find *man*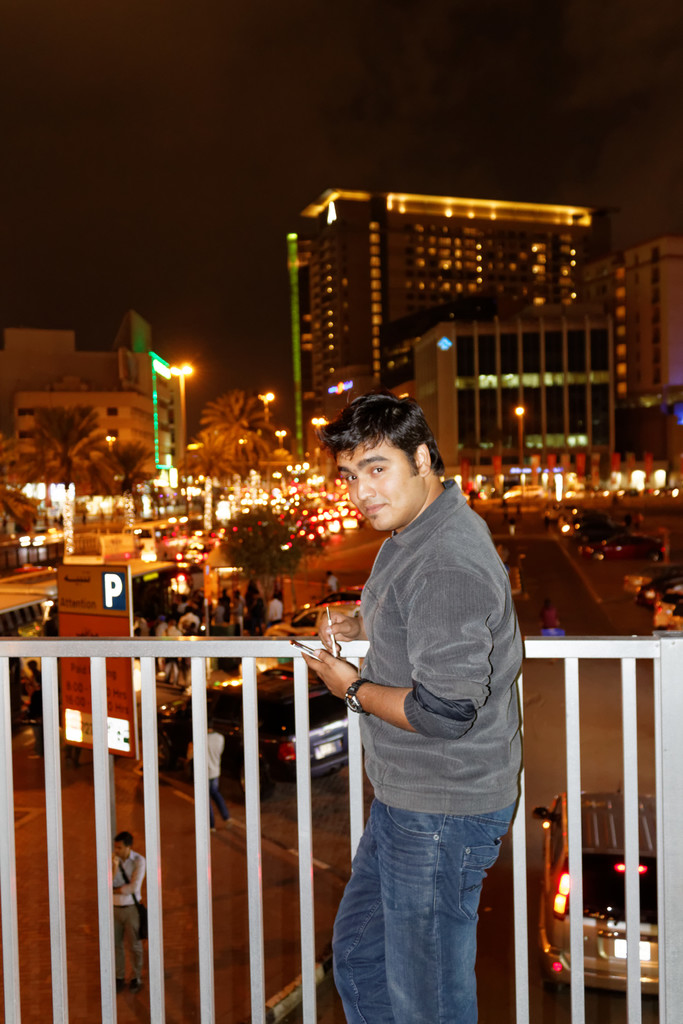
(x1=506, y1=516, x2=513, y2=534)
